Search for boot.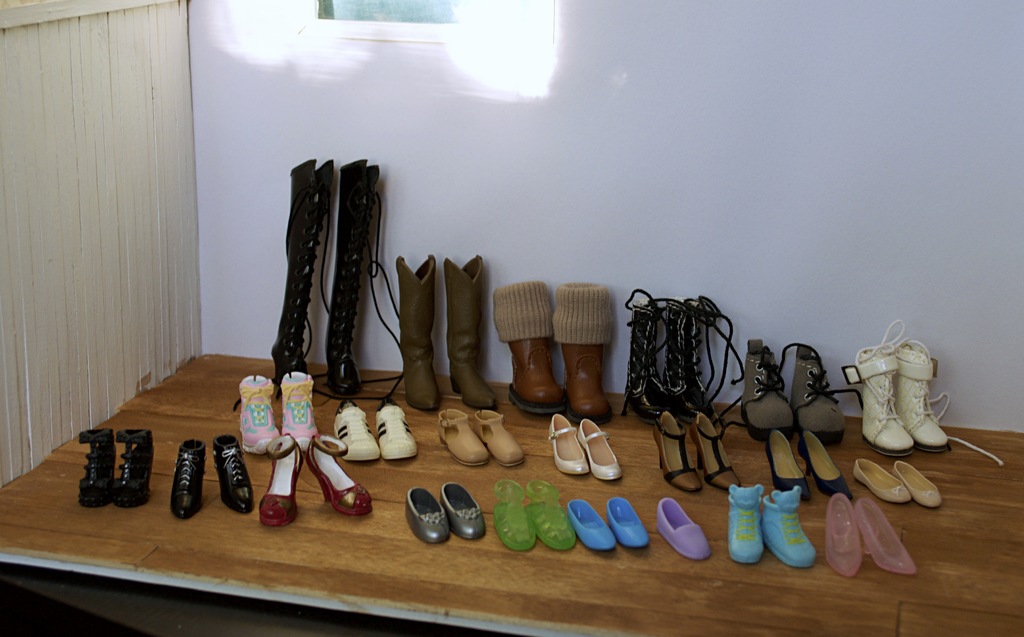
Found at (501, 276, 560, 410).
